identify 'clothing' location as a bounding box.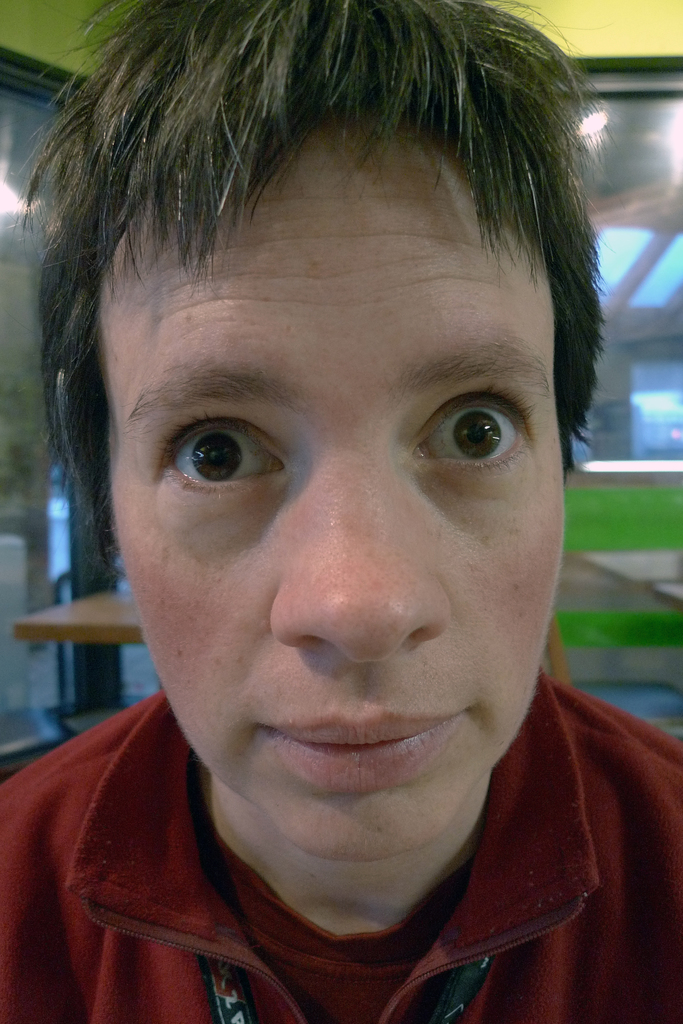
box=[0, 680, 682, 1023].
